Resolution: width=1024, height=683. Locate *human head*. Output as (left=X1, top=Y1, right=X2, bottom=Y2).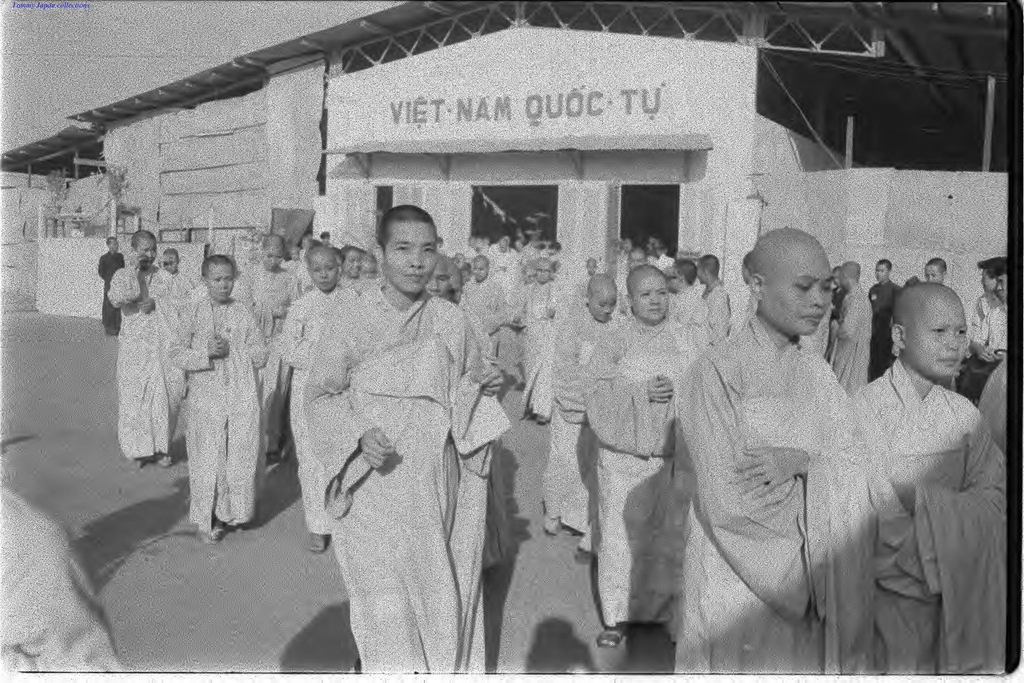
(left=646, top=233, right=666, bottom=261).
